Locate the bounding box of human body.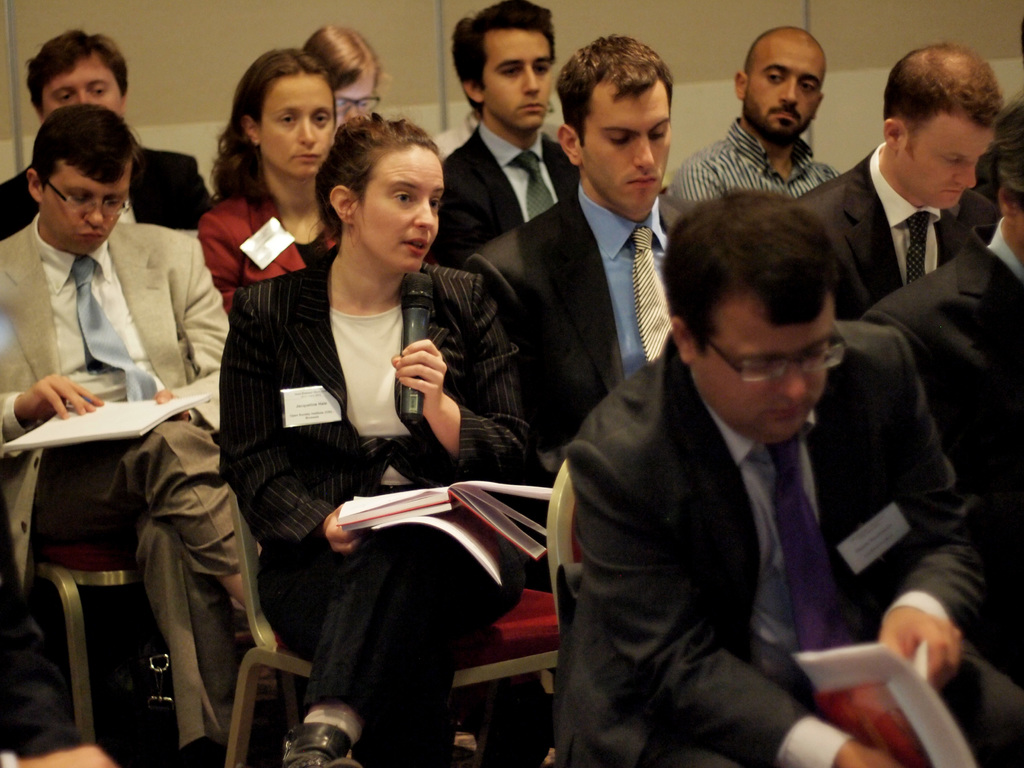
Bounding box: Rect(211, 108, 555, 767).
